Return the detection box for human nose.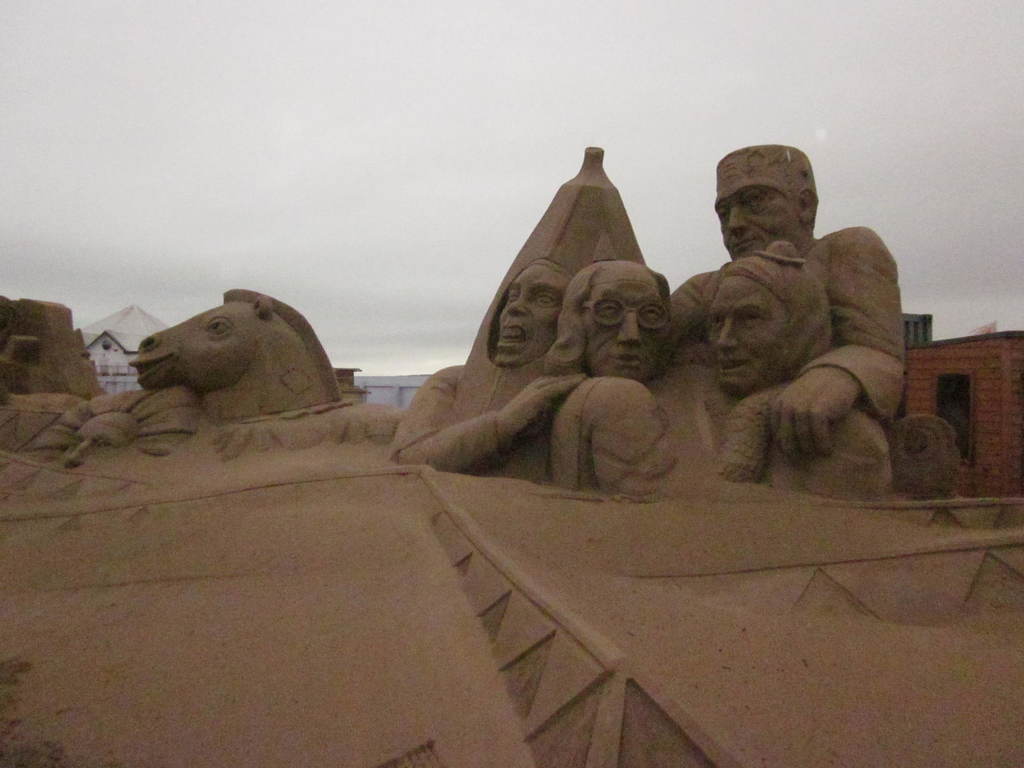
bbox=(730, 205, 747, 230).
